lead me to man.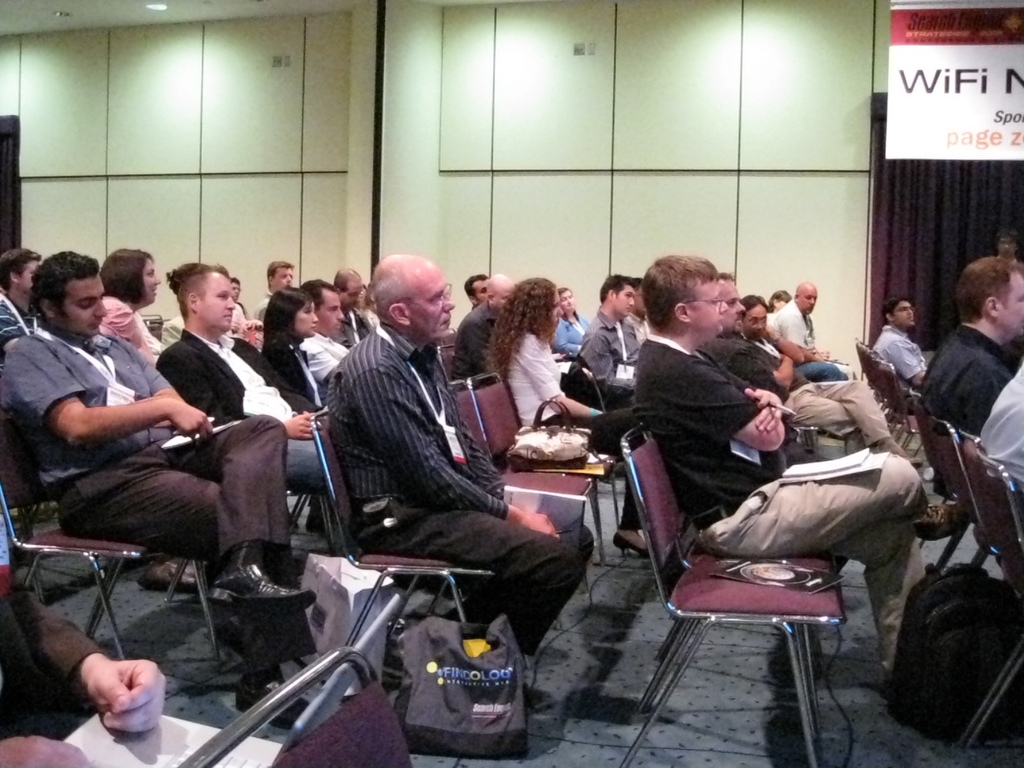
Lead to {"x1": 622, "y1": 278, "x2": 647, "y2": 354}.
